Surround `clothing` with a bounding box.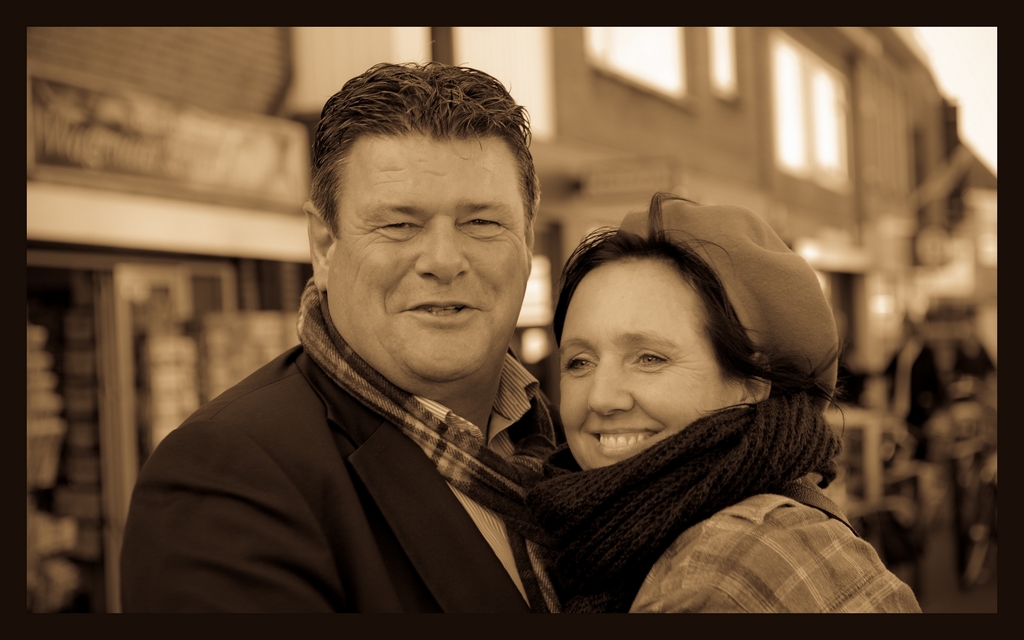
(left=113, top=270, right=559, bottom=615).
